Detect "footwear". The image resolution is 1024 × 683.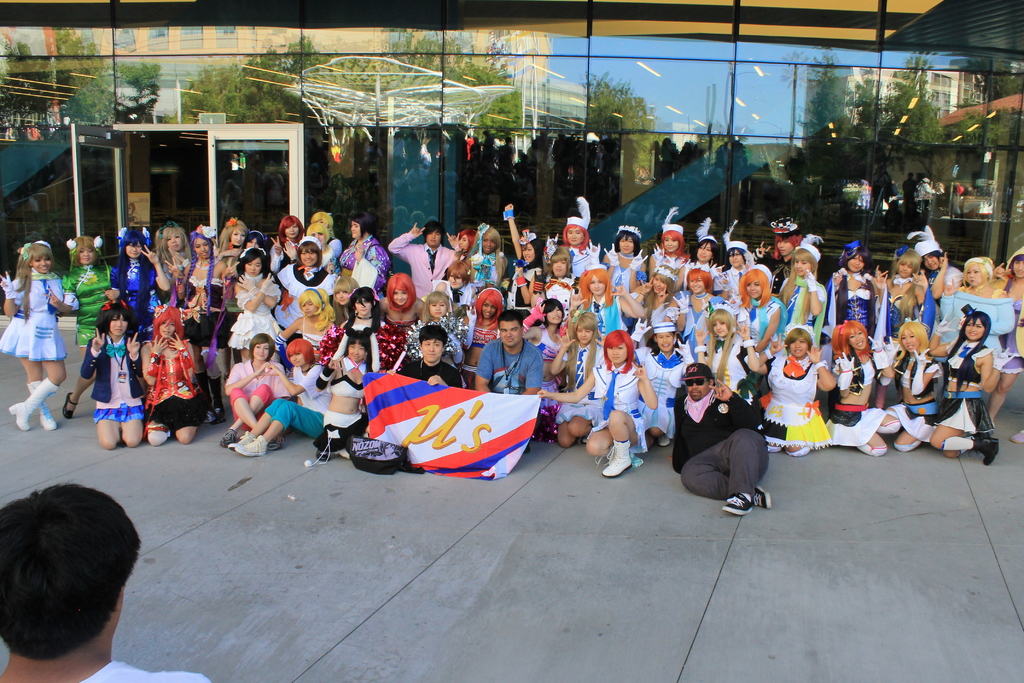
select_region(1011, 431, 1023, 446).
